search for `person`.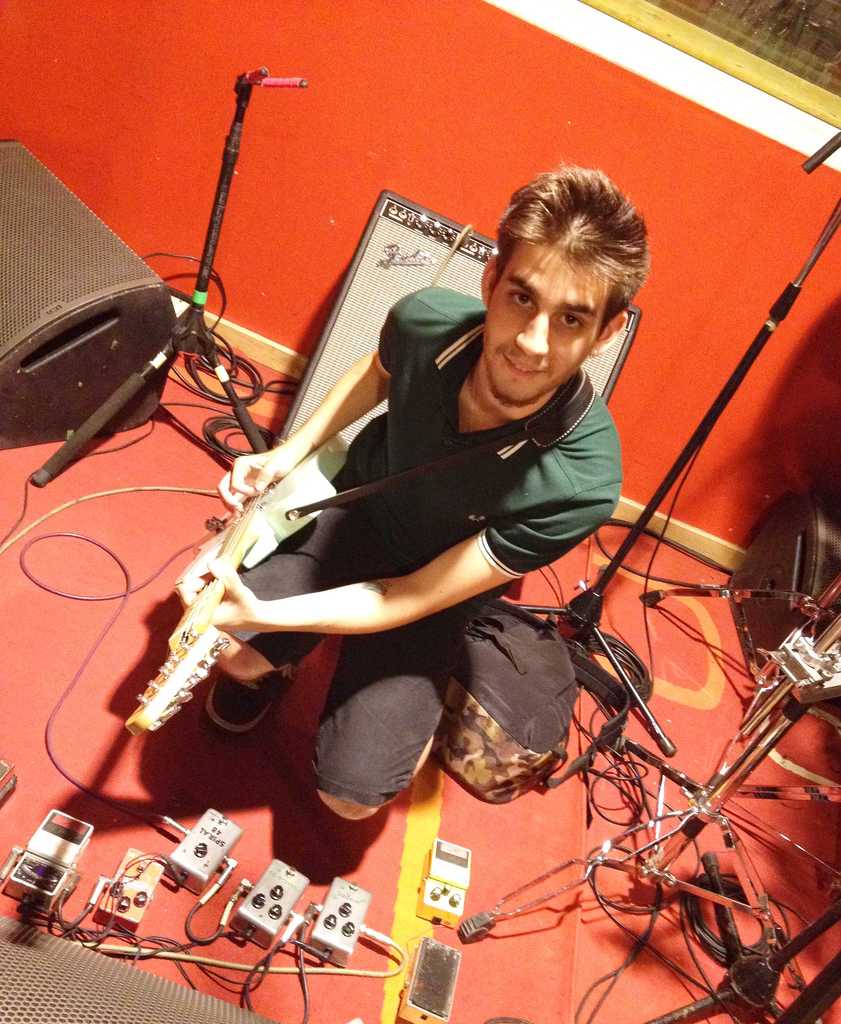
Found at <box>195,182,640,855</box>.
